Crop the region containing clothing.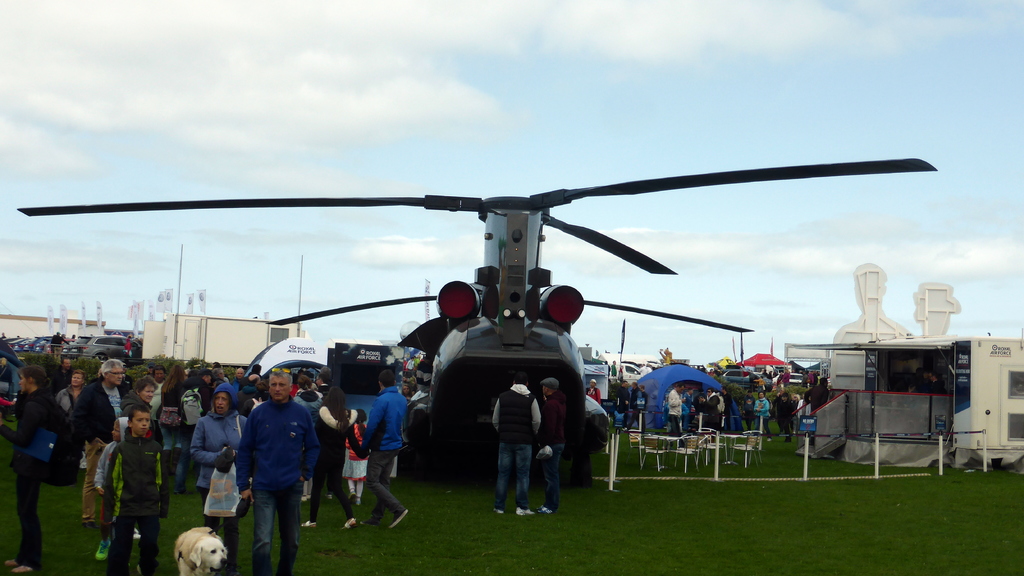
Crop region: 585:384:604:407.
